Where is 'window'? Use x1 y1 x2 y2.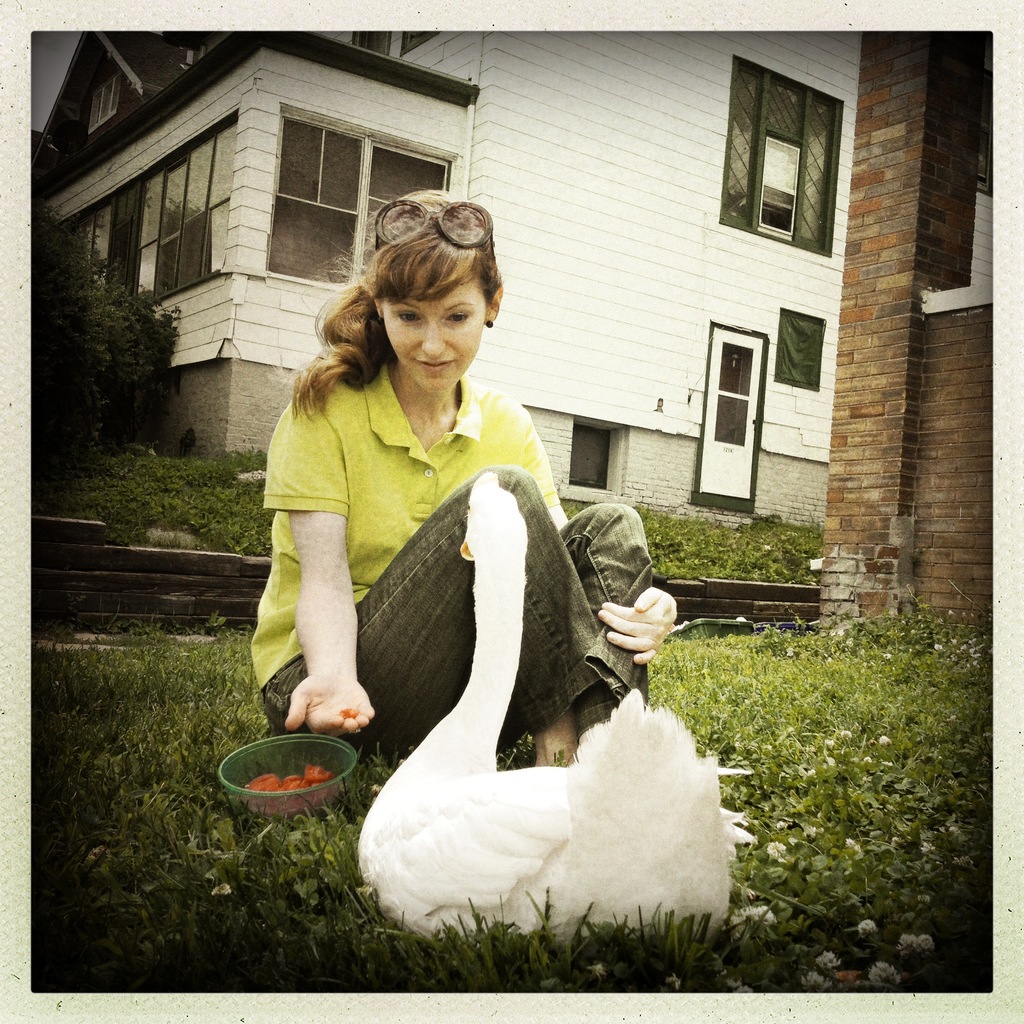
269 108 452 271.
